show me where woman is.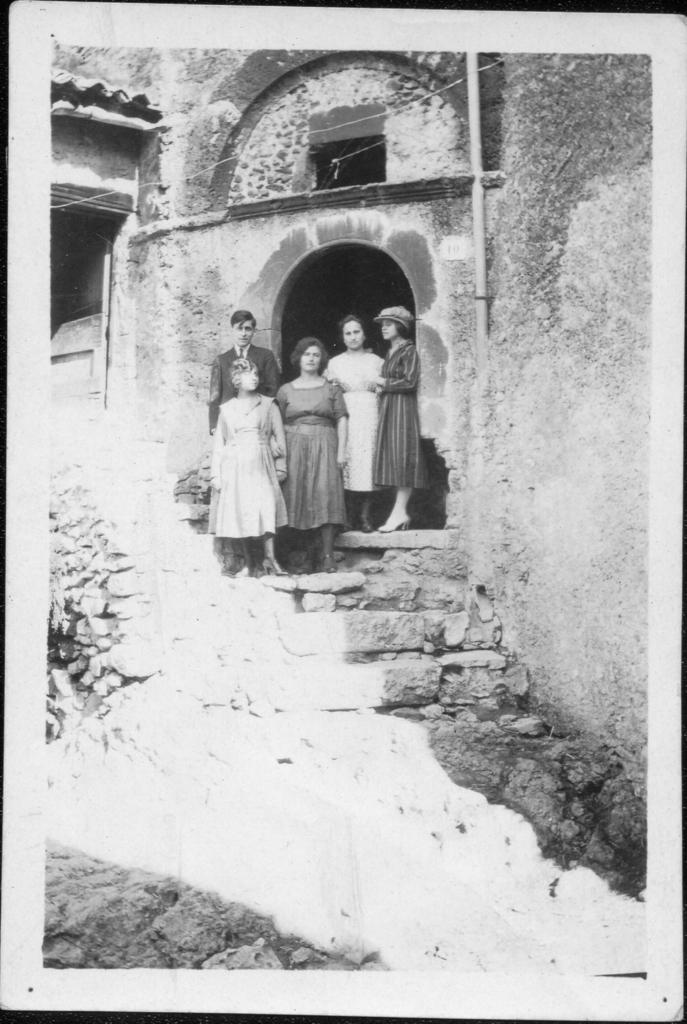
woman is at [207,348,291,580].
